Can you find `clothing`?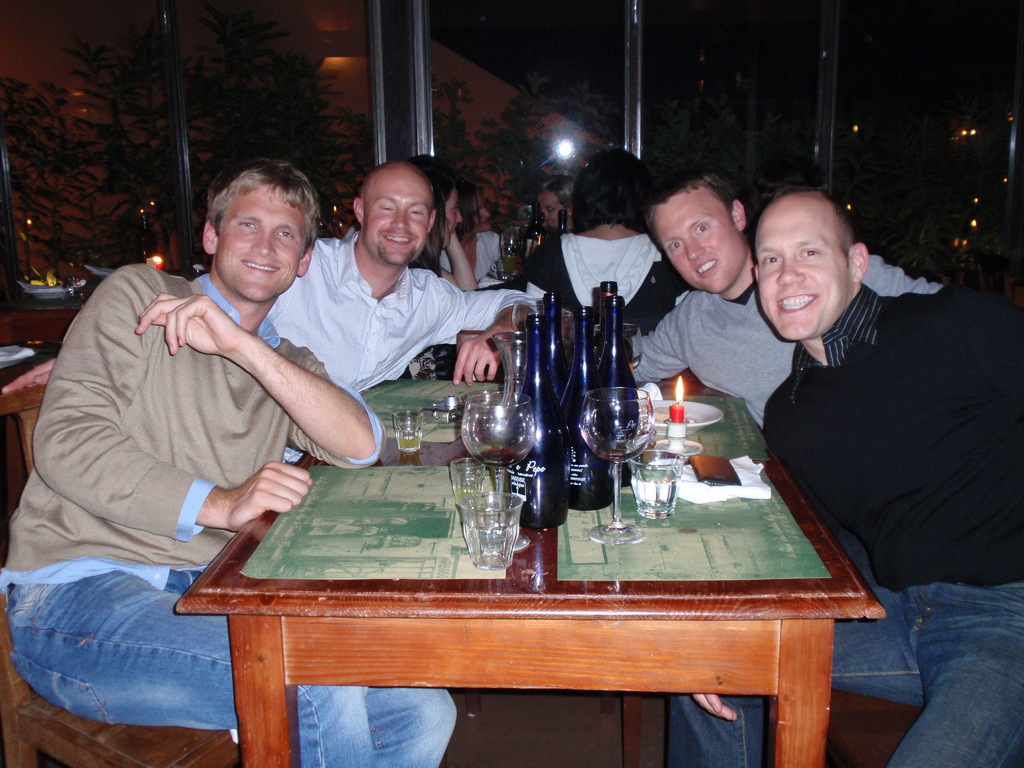
Yes, bounding box: {"left": 245, "top": 230, "right": 558, "bottom": 399}.
